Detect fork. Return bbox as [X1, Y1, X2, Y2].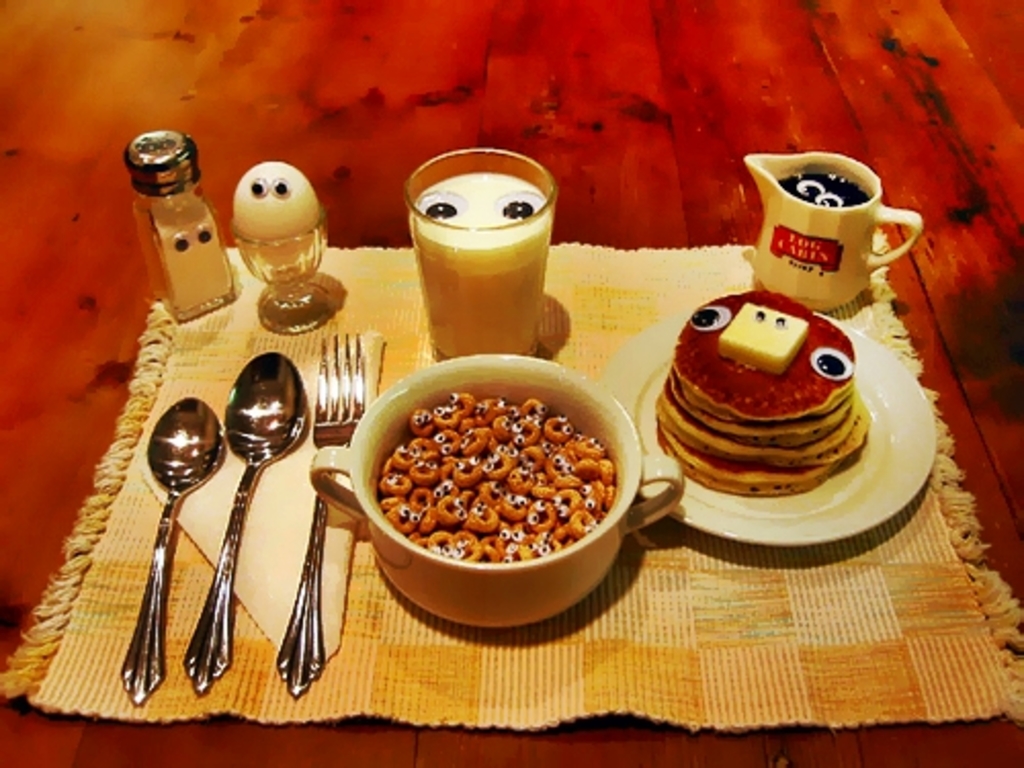
[272, 330, 365, 696].
